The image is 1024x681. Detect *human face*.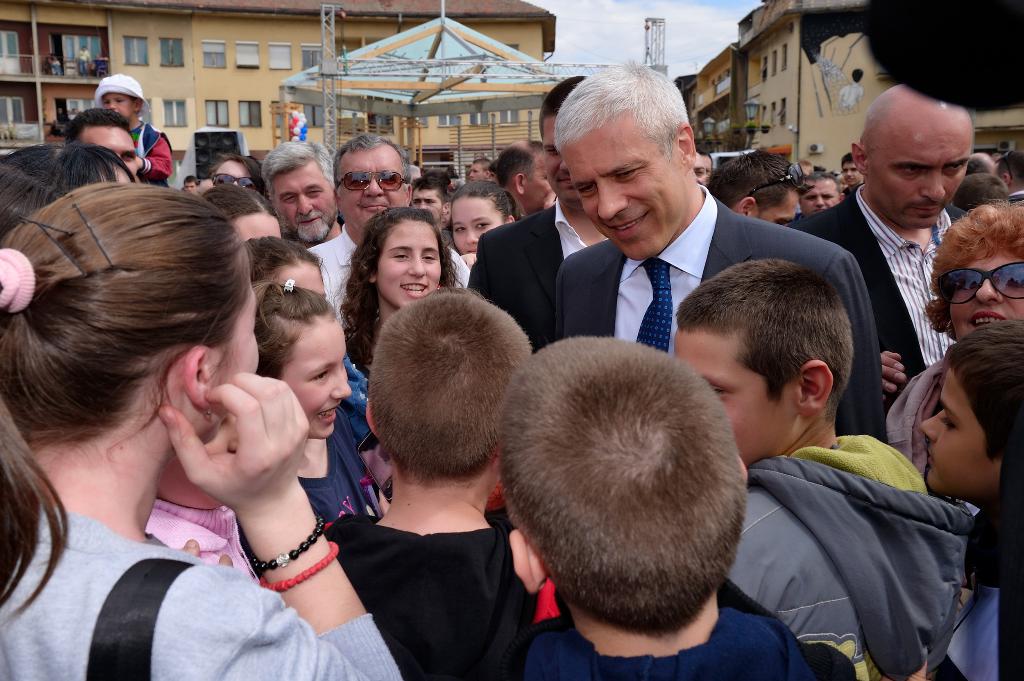
Detection: [x1=451, y1=198, x2=504, y2=254].
